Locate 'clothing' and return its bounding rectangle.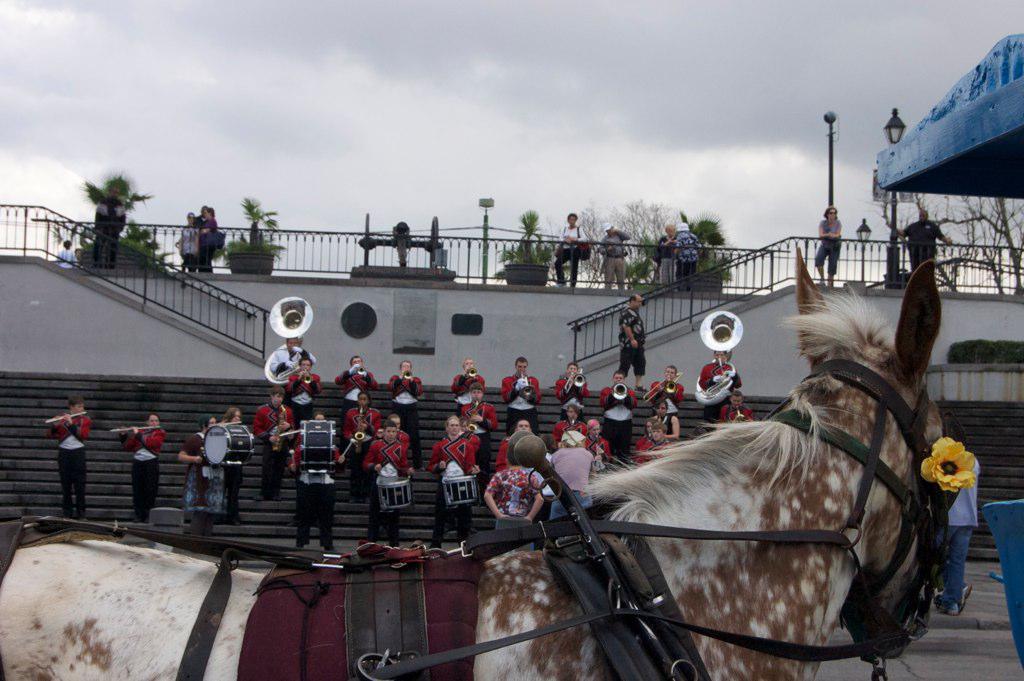
bbox=[94, 197, 130, 267].
